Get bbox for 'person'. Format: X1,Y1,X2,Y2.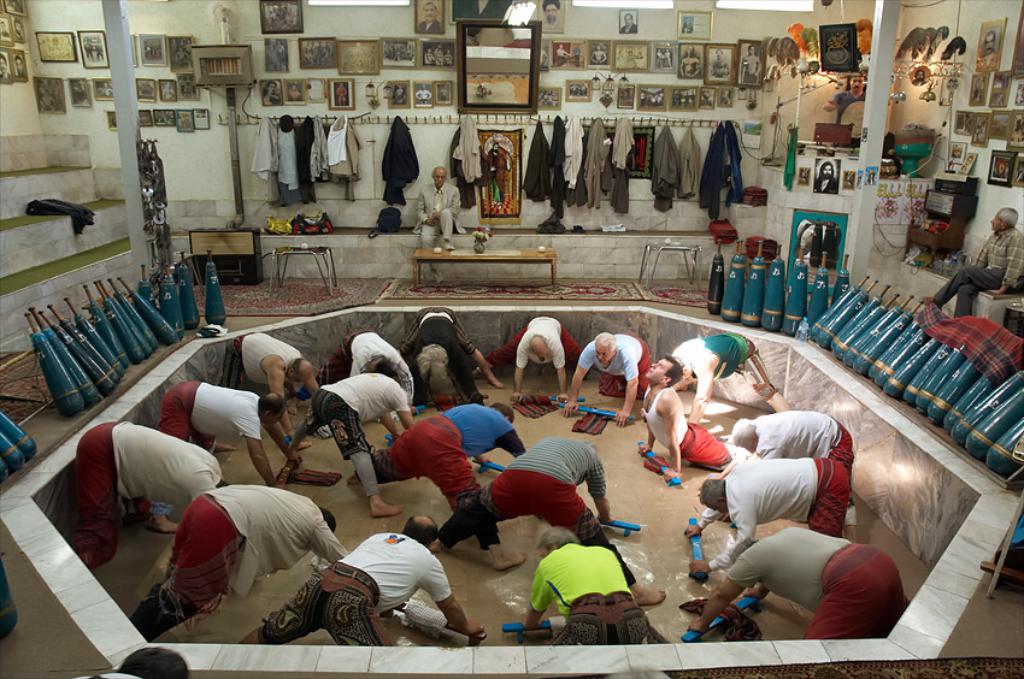
330,324,422,400.
